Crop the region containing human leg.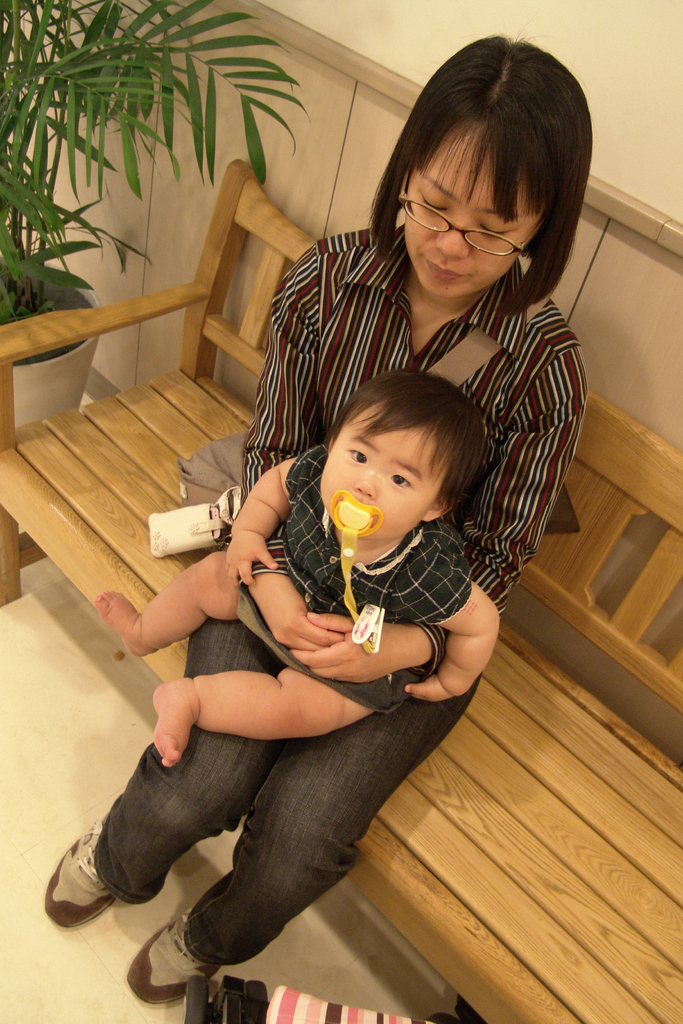
Crop region: x1=40 y1=538 x2=284 y2=927.
